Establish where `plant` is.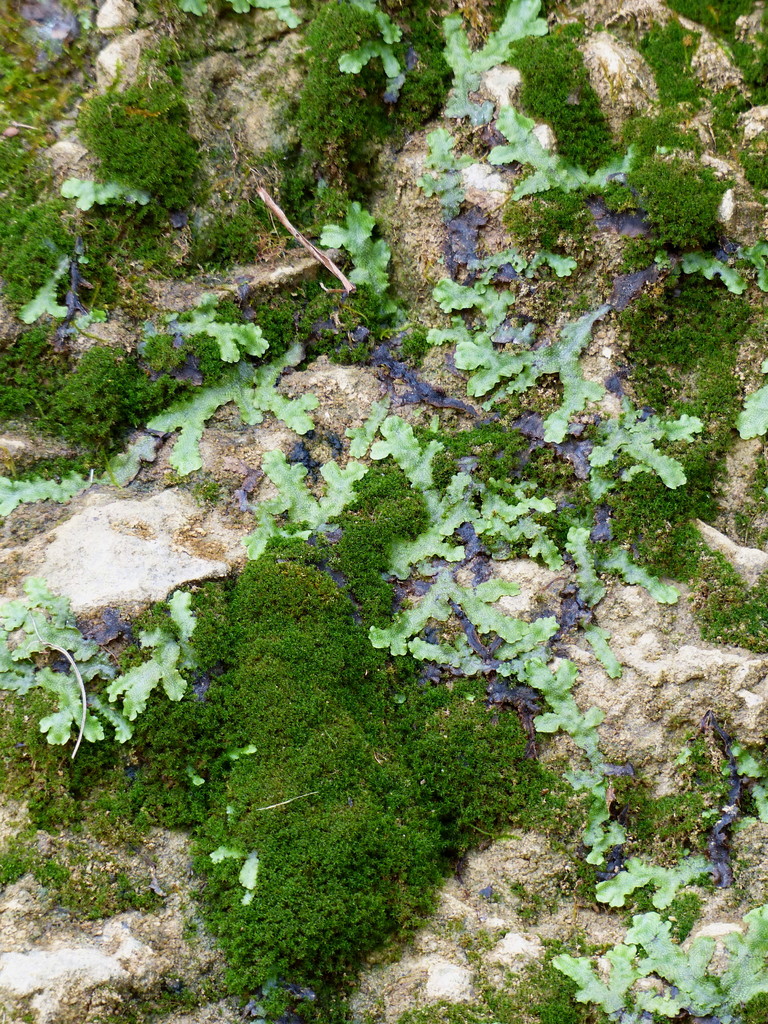
Established at Rect(628, 779, 723, 840).
